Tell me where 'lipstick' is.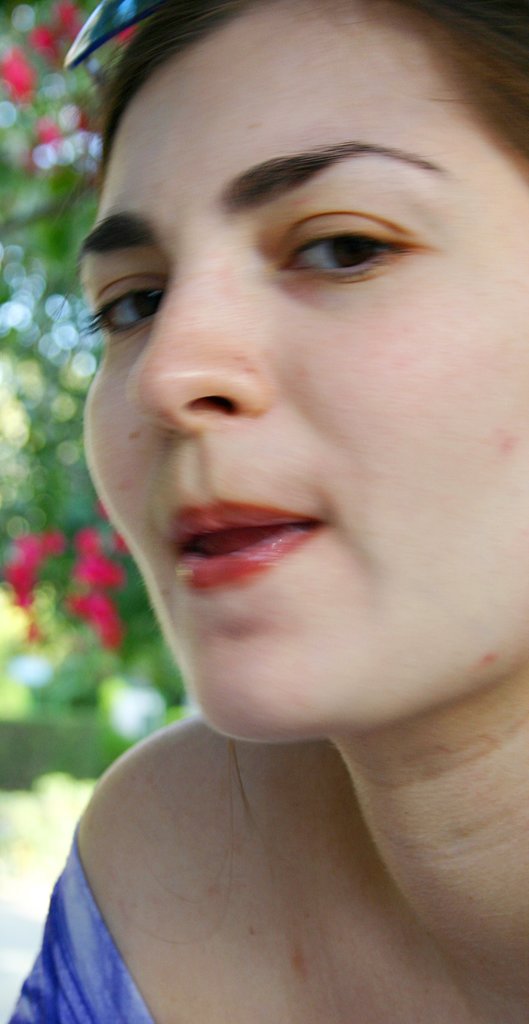
'lipstick' is at [161,495,321,595].
